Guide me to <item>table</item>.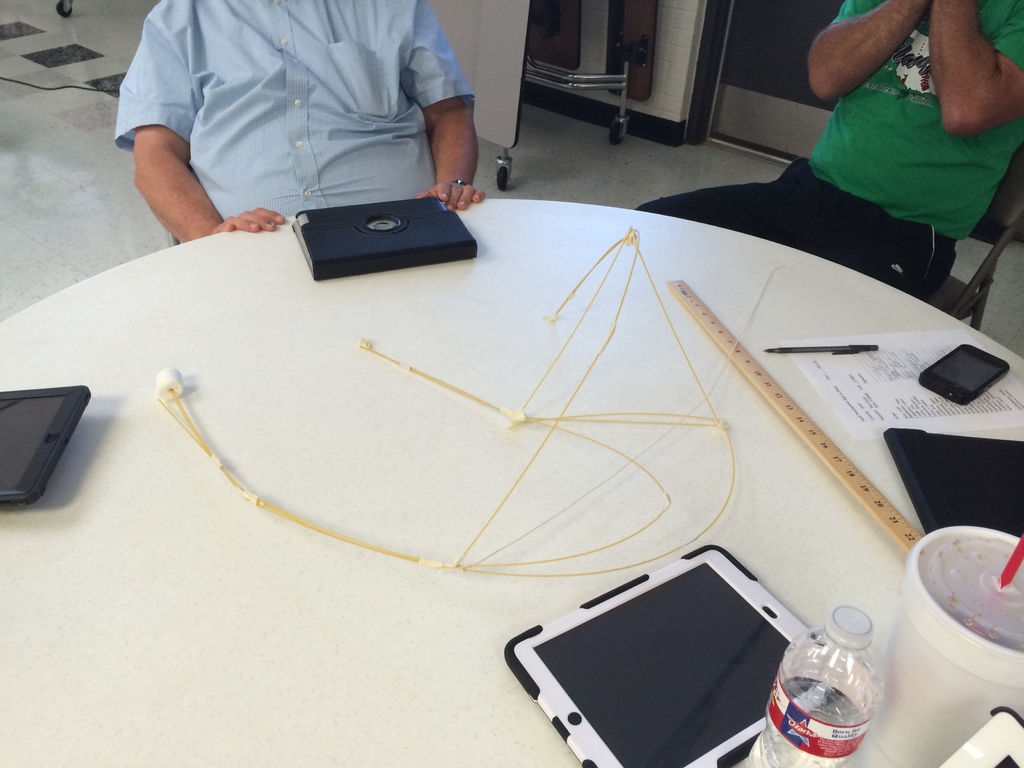
Guidance: {"x1": 68, "y1": 143, "x2": 970, "y2": 767}.
